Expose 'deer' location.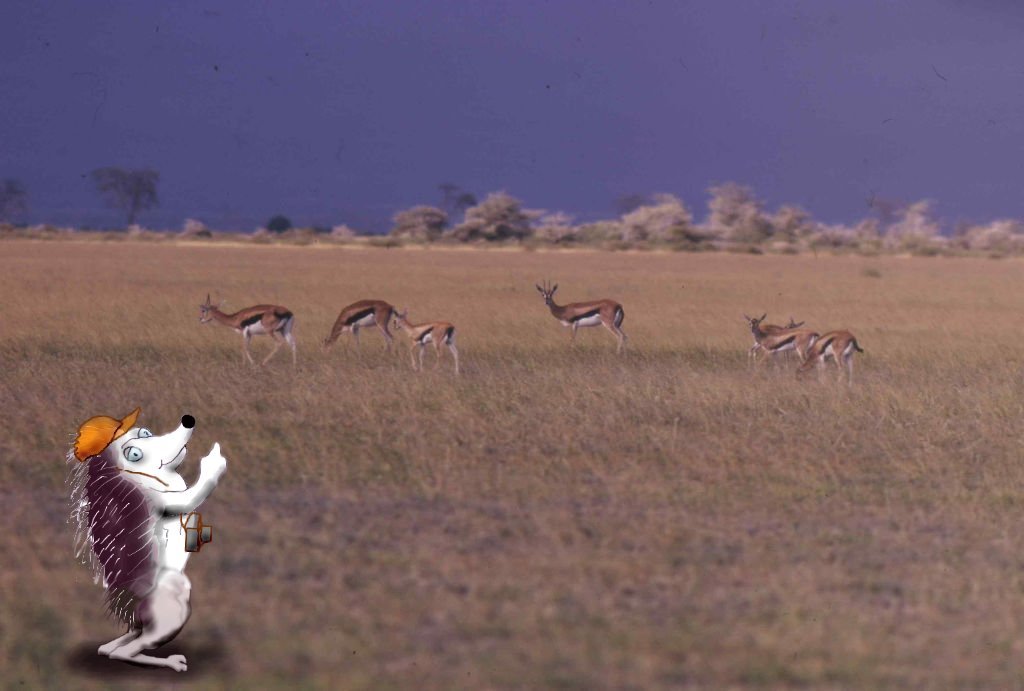
Exposed at <box>323,303,400,356</box>.
